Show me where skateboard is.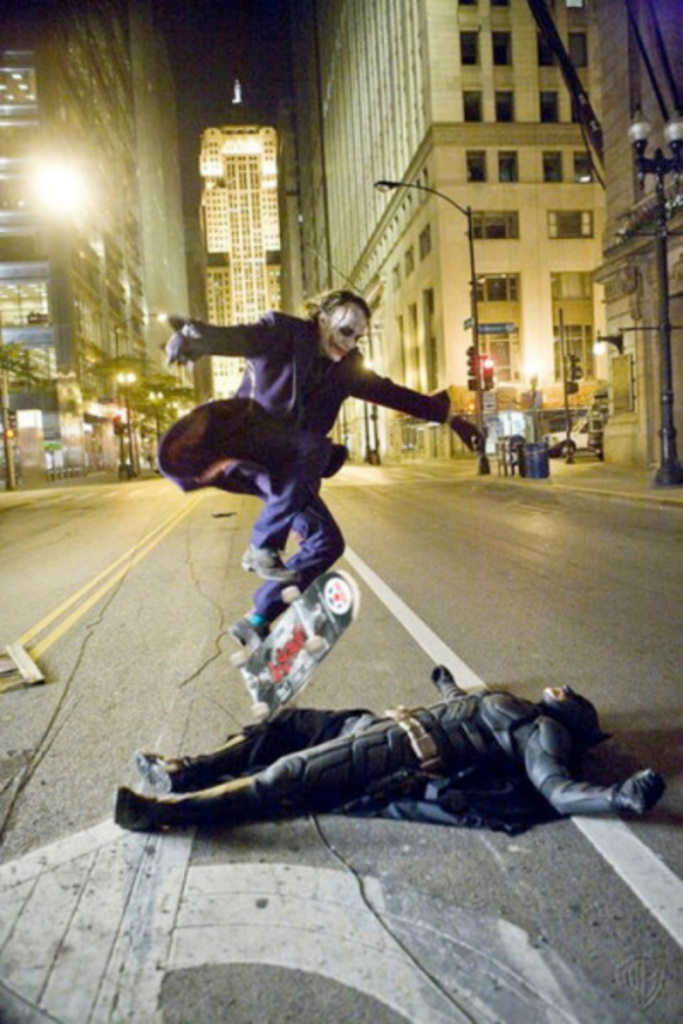
skateboard is at region(229, 568, 360, 724).
